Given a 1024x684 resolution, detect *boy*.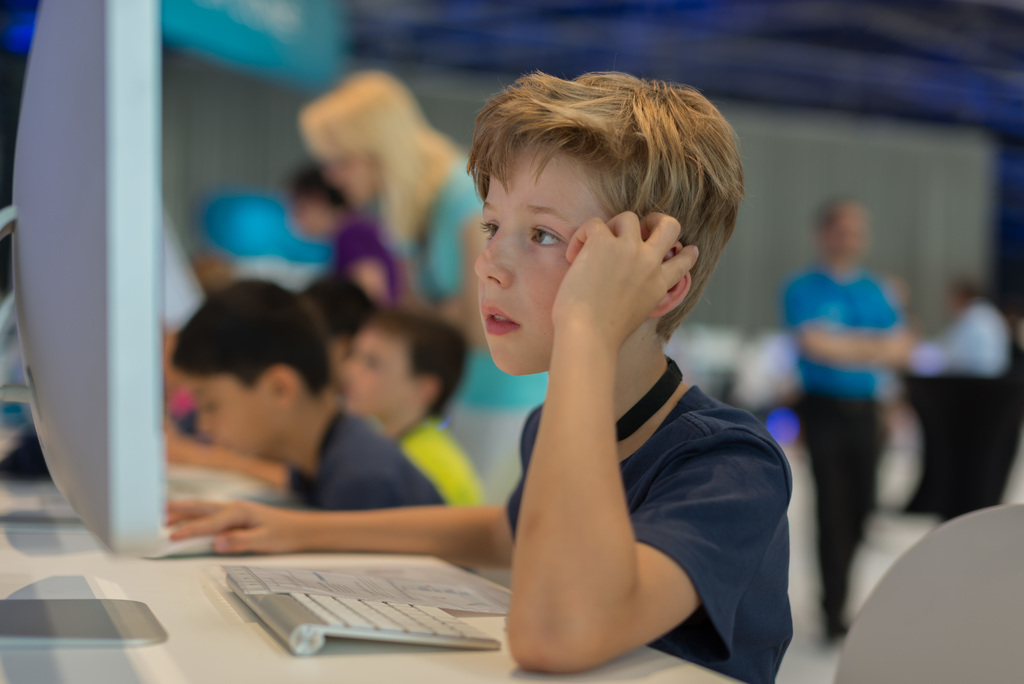
<bbox>165, 287, 458, 555</bbox>.
